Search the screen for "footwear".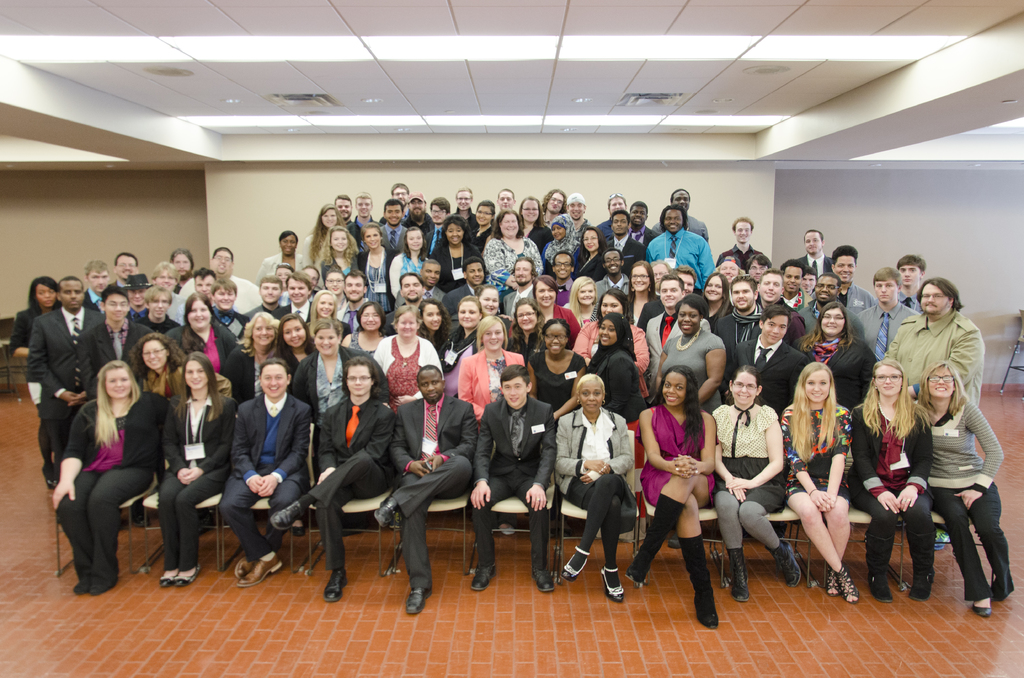
Found at left=531, top=570, right=555, bottom=591.
